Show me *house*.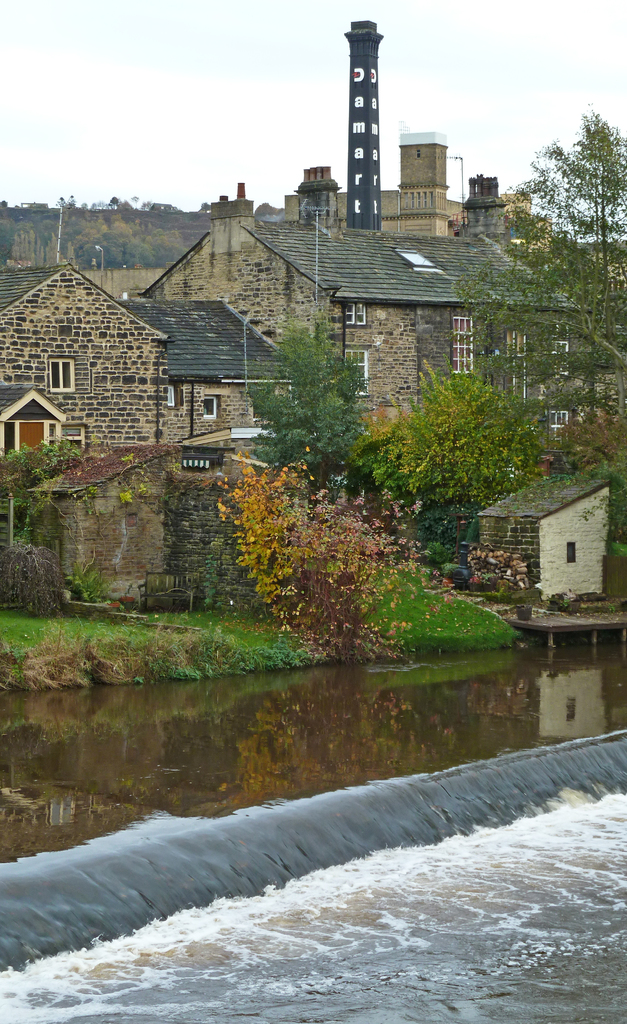
*house* is here: (x1=293, y1=168, x2=589, y2=452).
